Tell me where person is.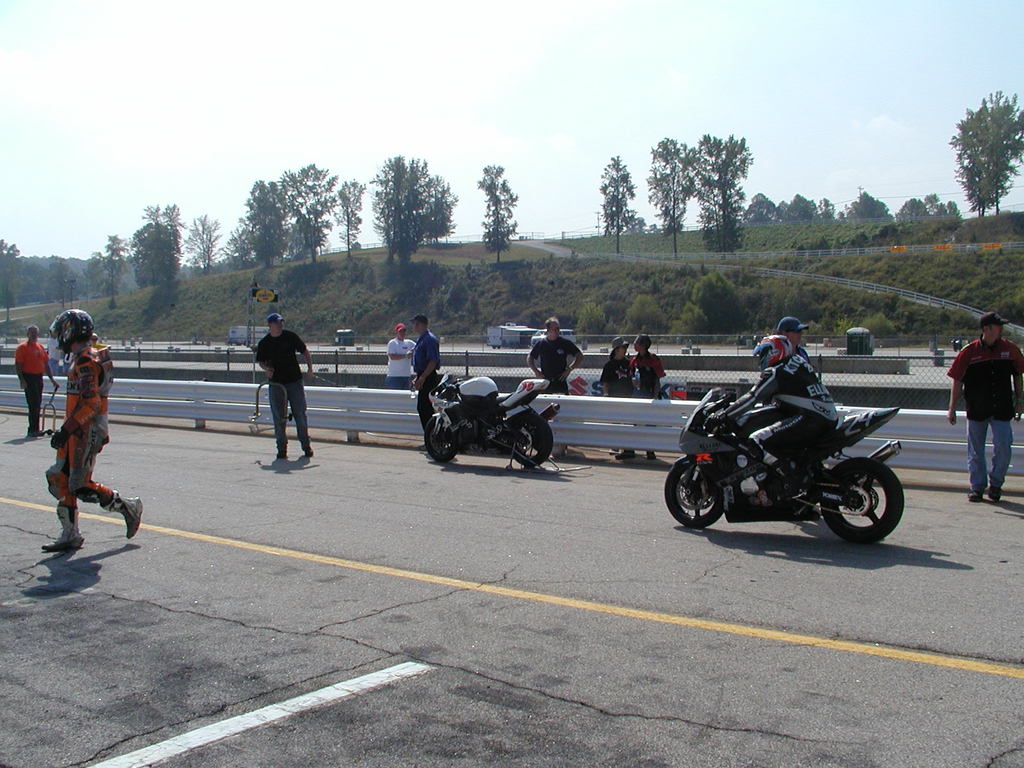
person is at 13:328:57:436.
